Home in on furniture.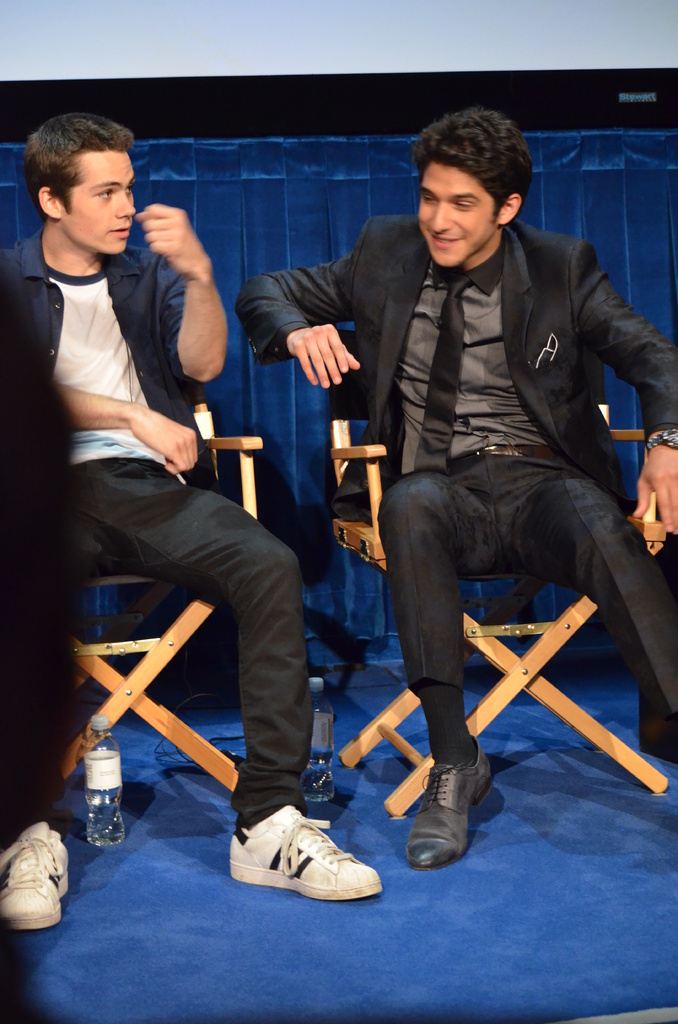
Homed in at (left=337, top=328, right=667, bottom=819).
